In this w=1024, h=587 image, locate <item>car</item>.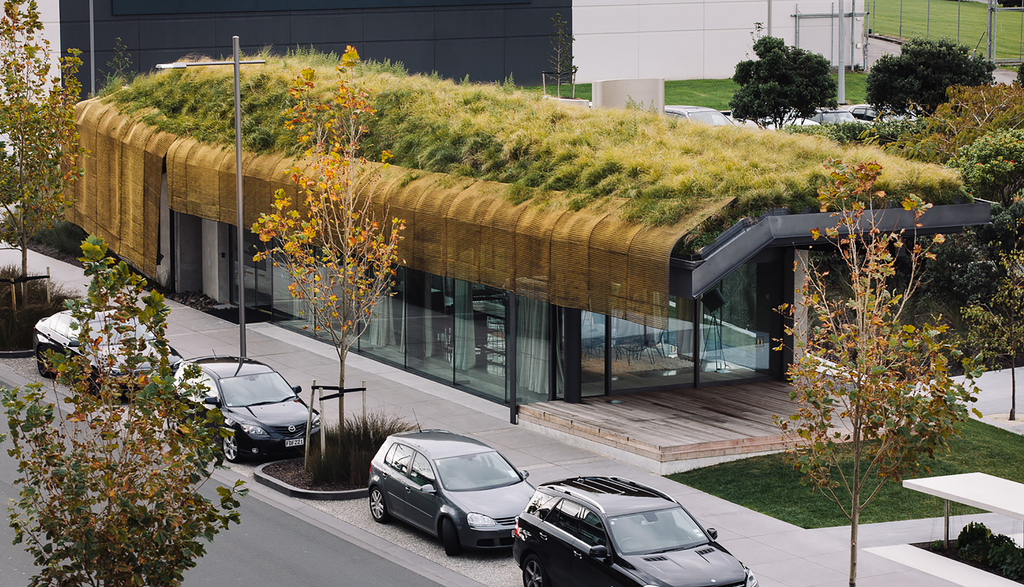
Bounding box: {"left": 170, "top": 351, "right": 323, "bottom": 466}.
